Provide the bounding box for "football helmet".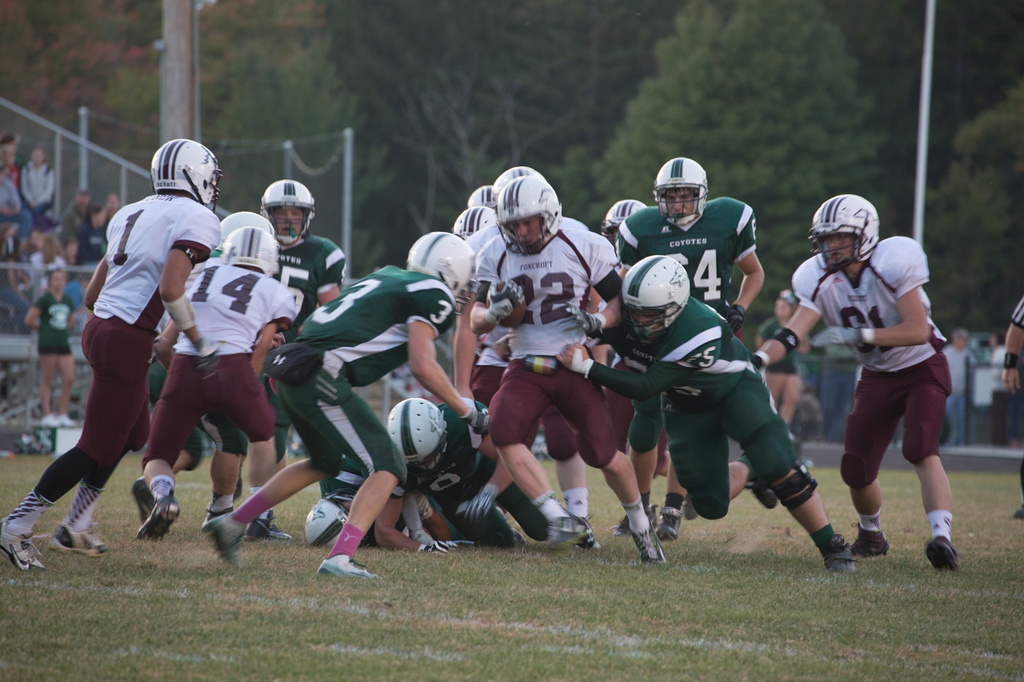
bbox(497, 165, 547, 193).
